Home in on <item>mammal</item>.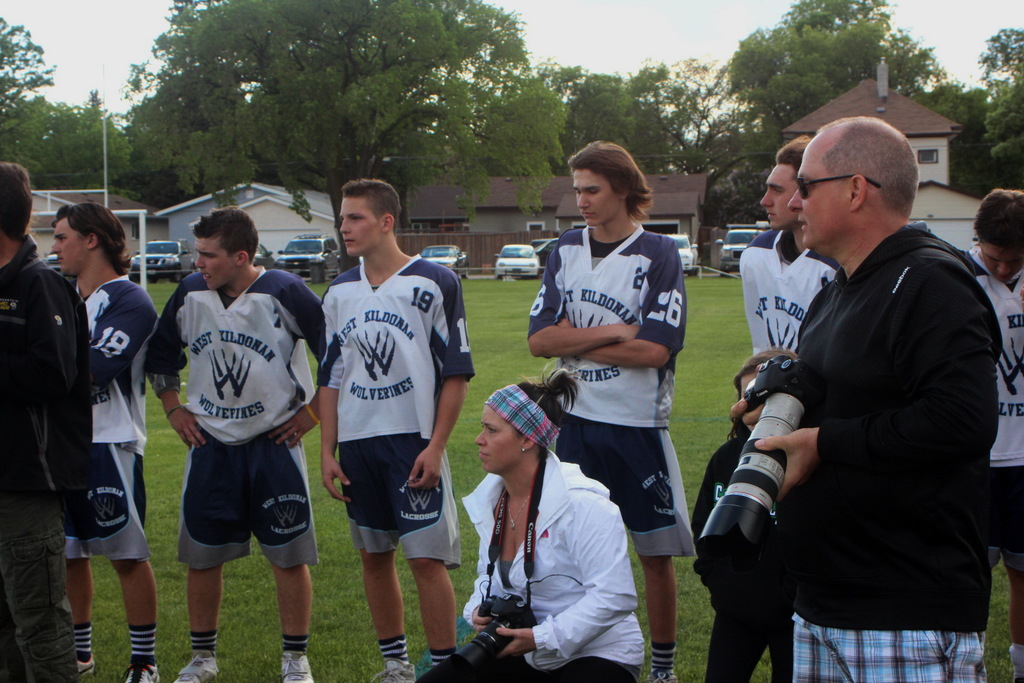
Homed in at [left=417, top=356, right=646, bottom=682].
